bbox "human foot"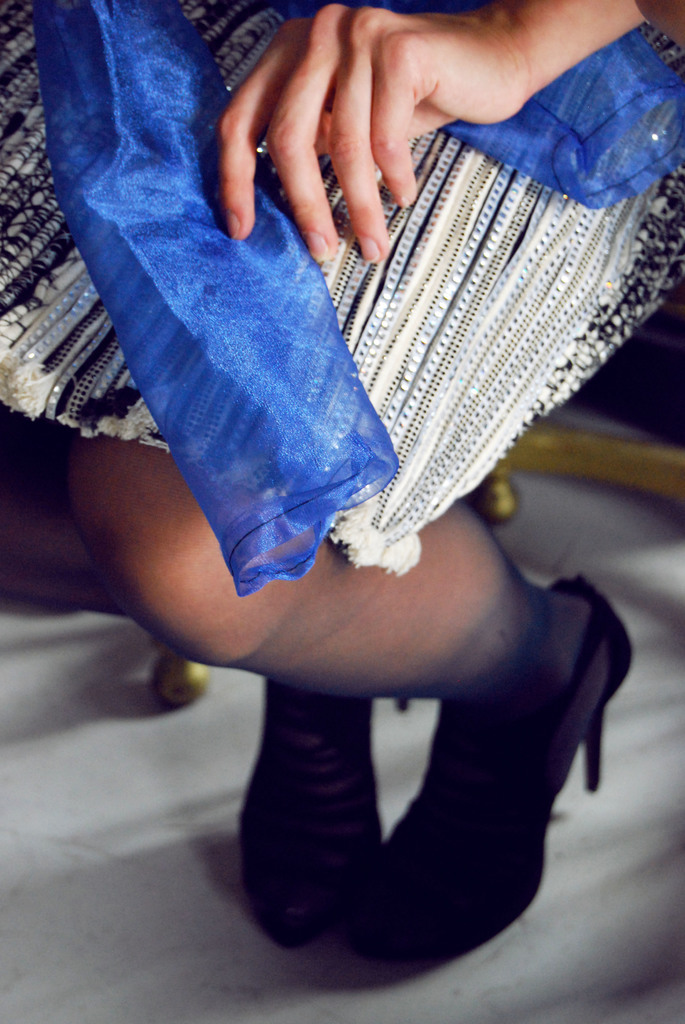
region(391, 584, 616, 846)
